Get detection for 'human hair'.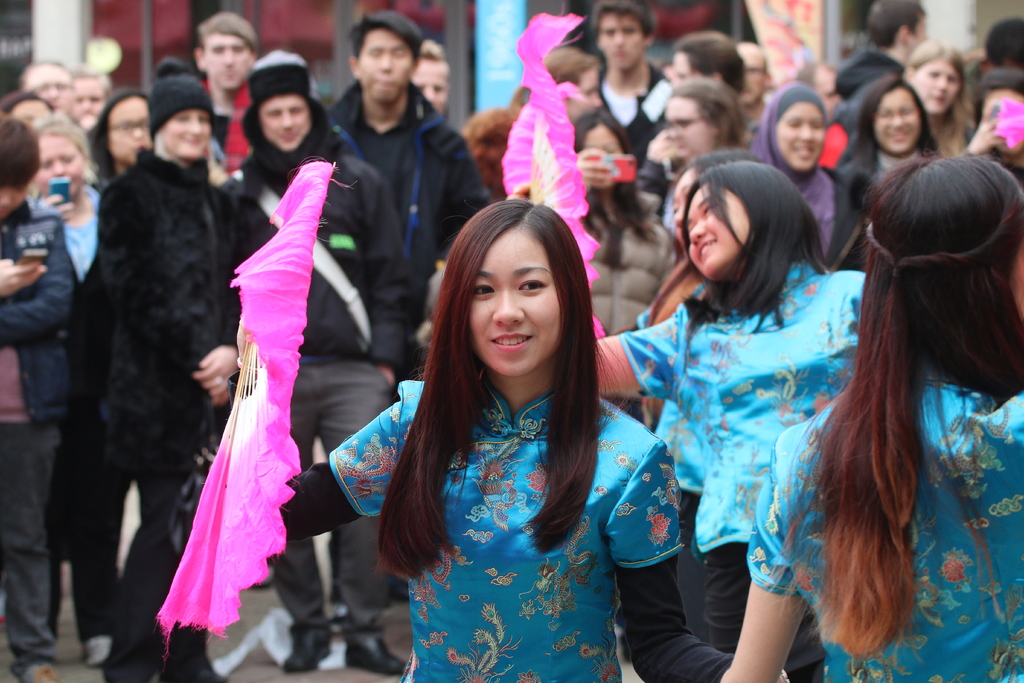
Detection: locate(420, 38, 445, 60).
